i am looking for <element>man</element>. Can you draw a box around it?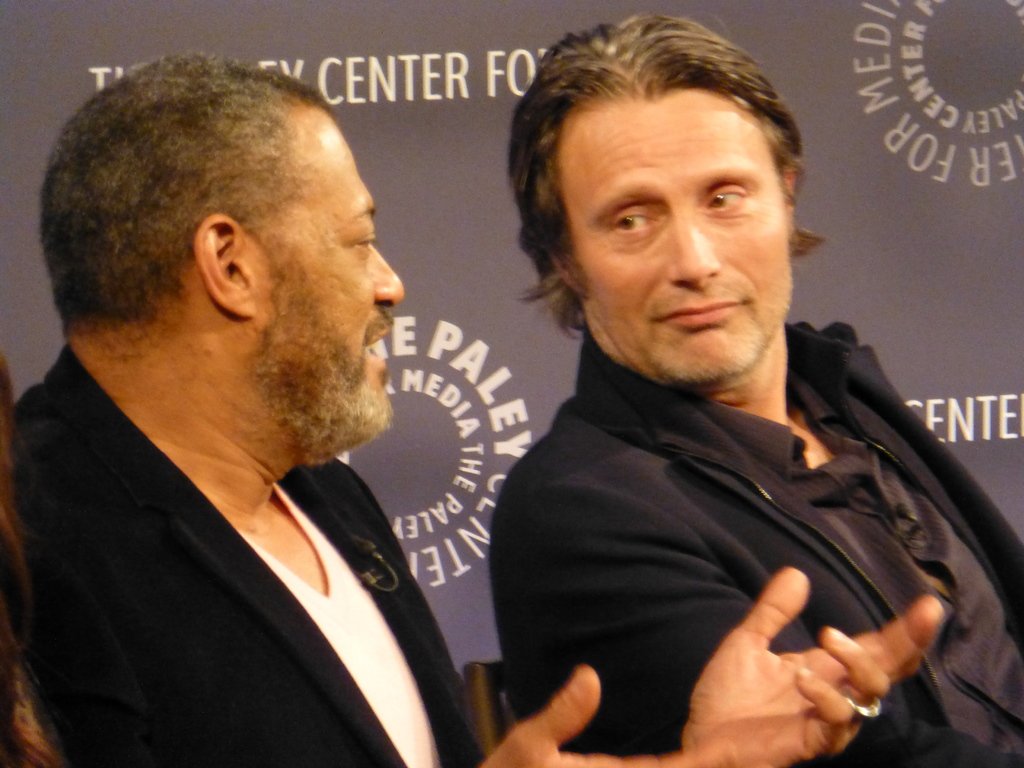
Sure, the bounding box is detection(0, 47, 943, 767).
